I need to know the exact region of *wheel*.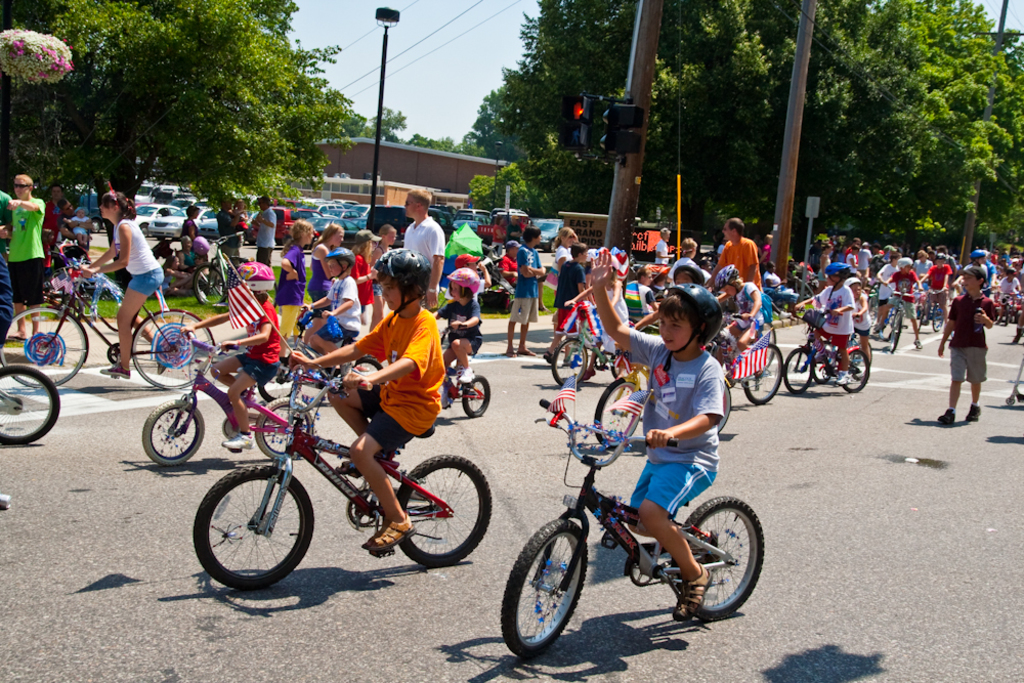
Region: {"x1": 674, "y1": 494, "x2": 763, "y2": 617}.
